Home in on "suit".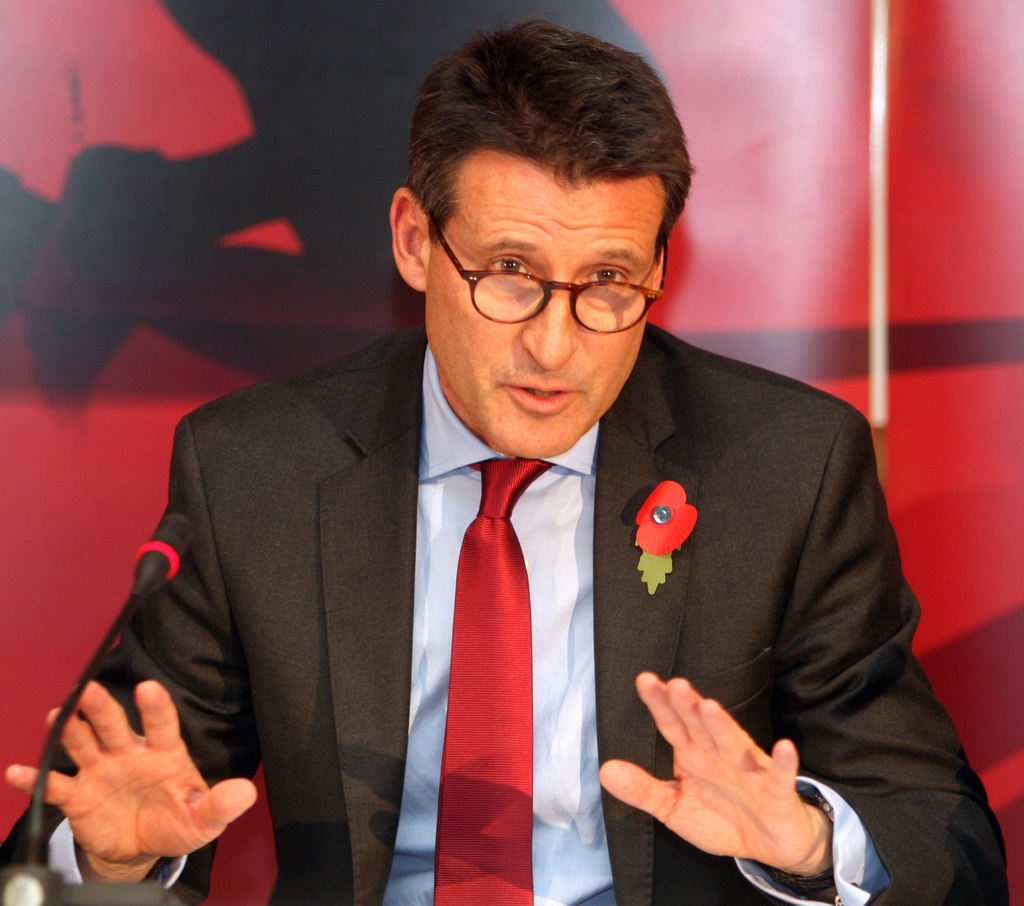
Homed in at pyautogui.locateOnScreen(79, 325, 913, 884).
